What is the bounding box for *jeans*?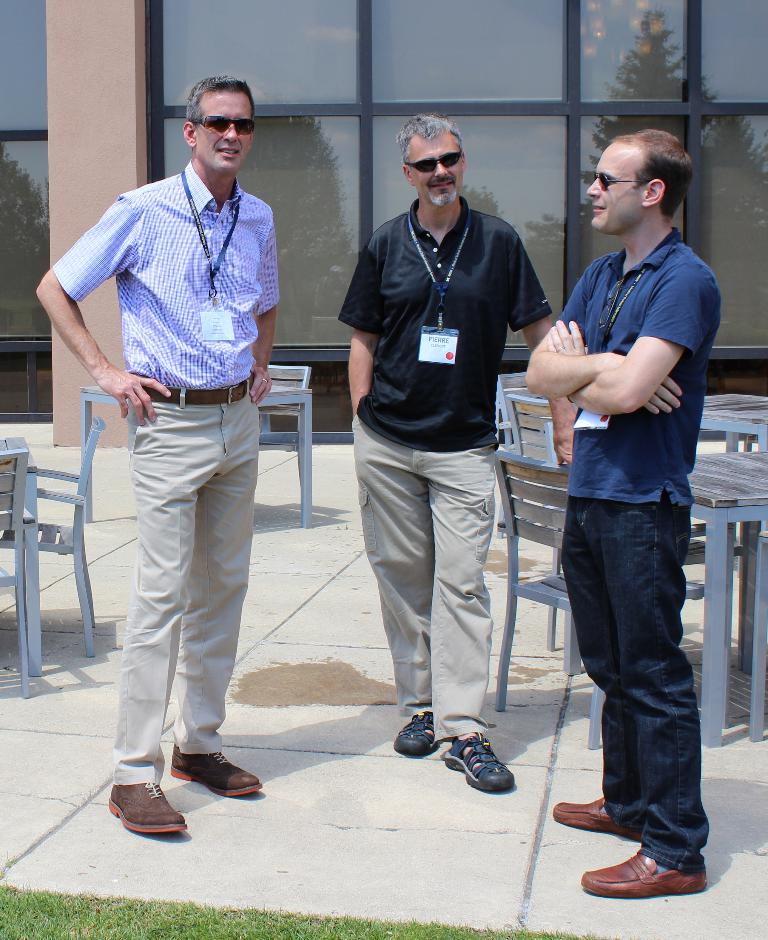
x1=103, y1=395, x2=264, y2=798.
